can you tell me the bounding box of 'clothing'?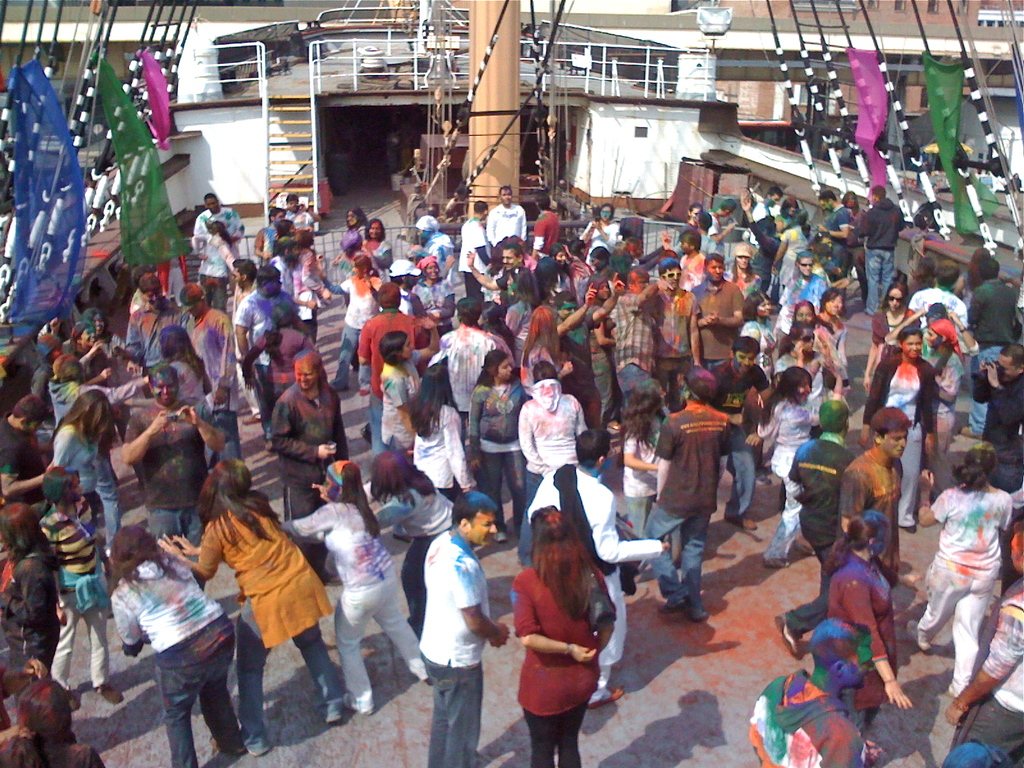
<region>245, 326, 315, 409</region>.
